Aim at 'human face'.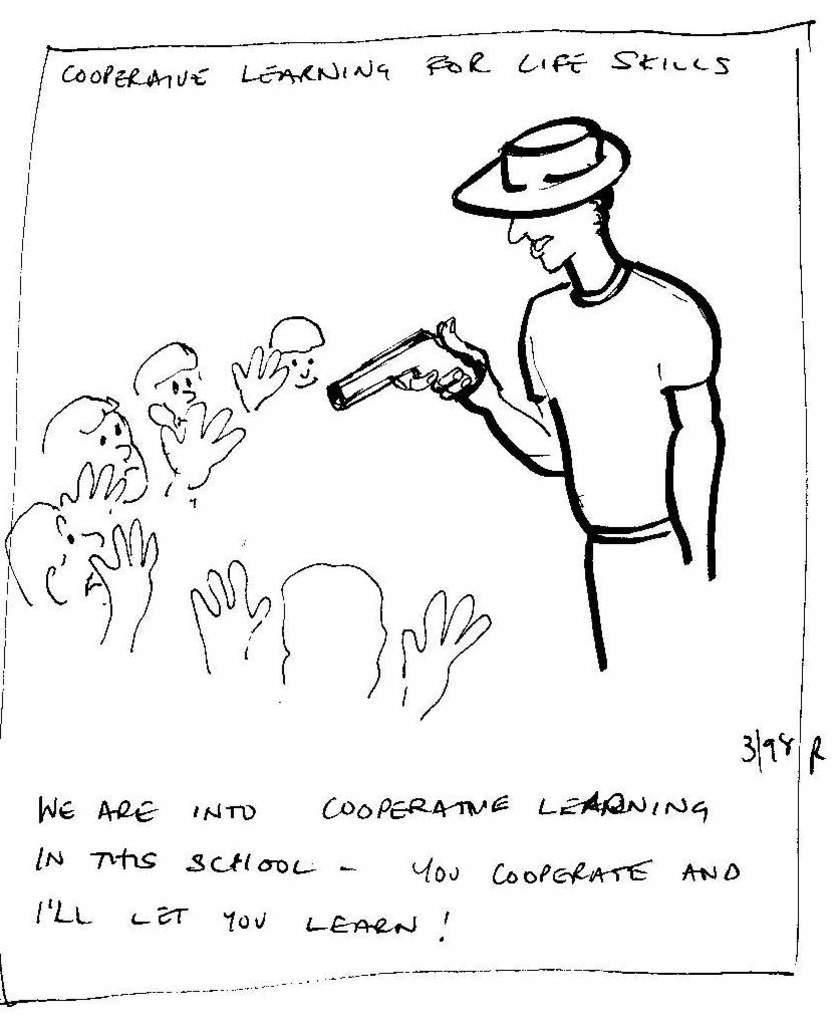
Aimed at x1=279, y1=341, x2=325, y2=388.
